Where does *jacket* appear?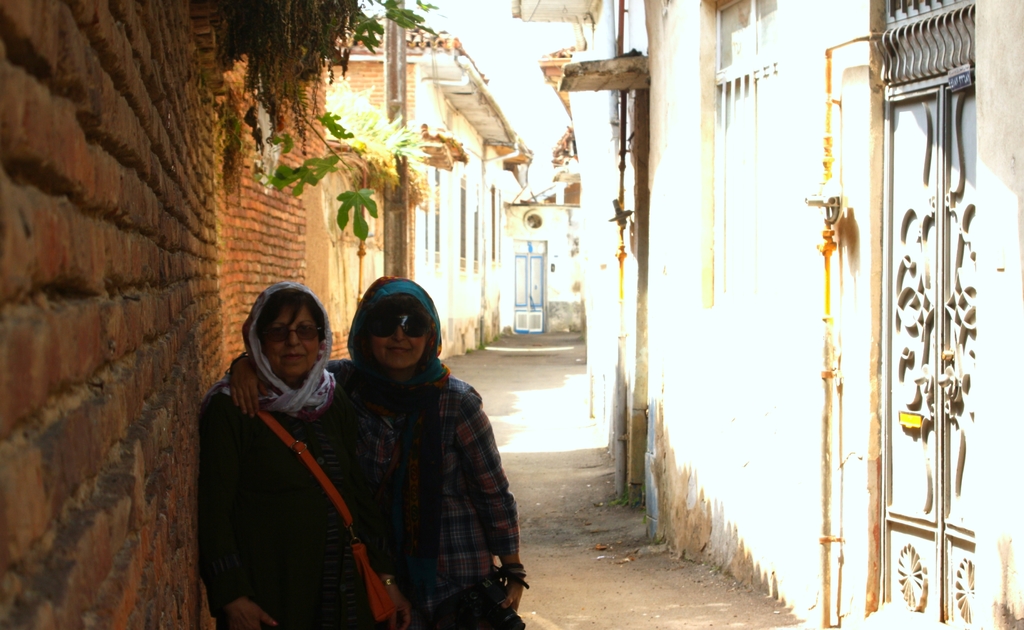
Appears at Rect(324, 357, 523, 601).
